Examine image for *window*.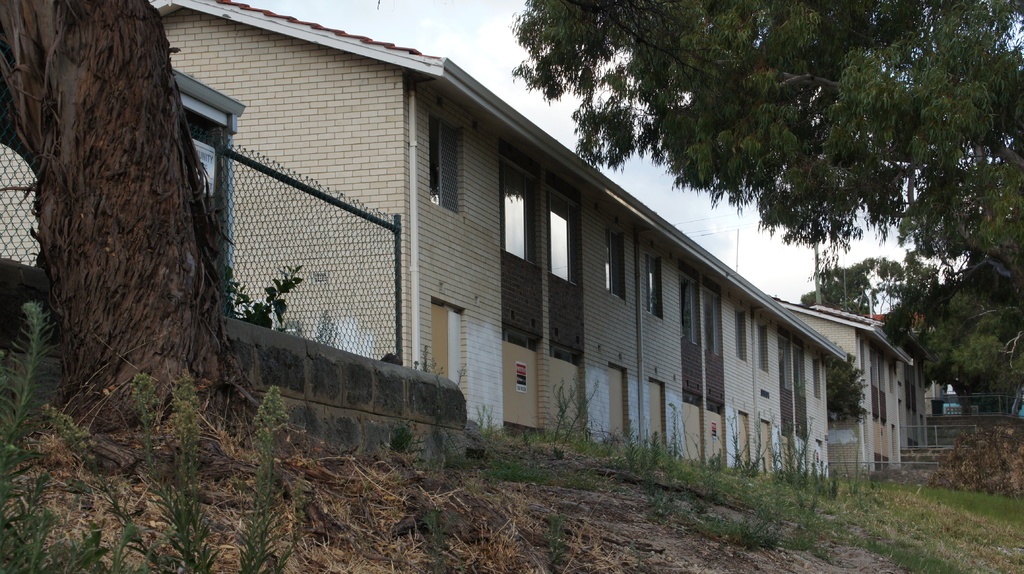
Examination result: [left=428, top=118, right=461, bottom=215].
